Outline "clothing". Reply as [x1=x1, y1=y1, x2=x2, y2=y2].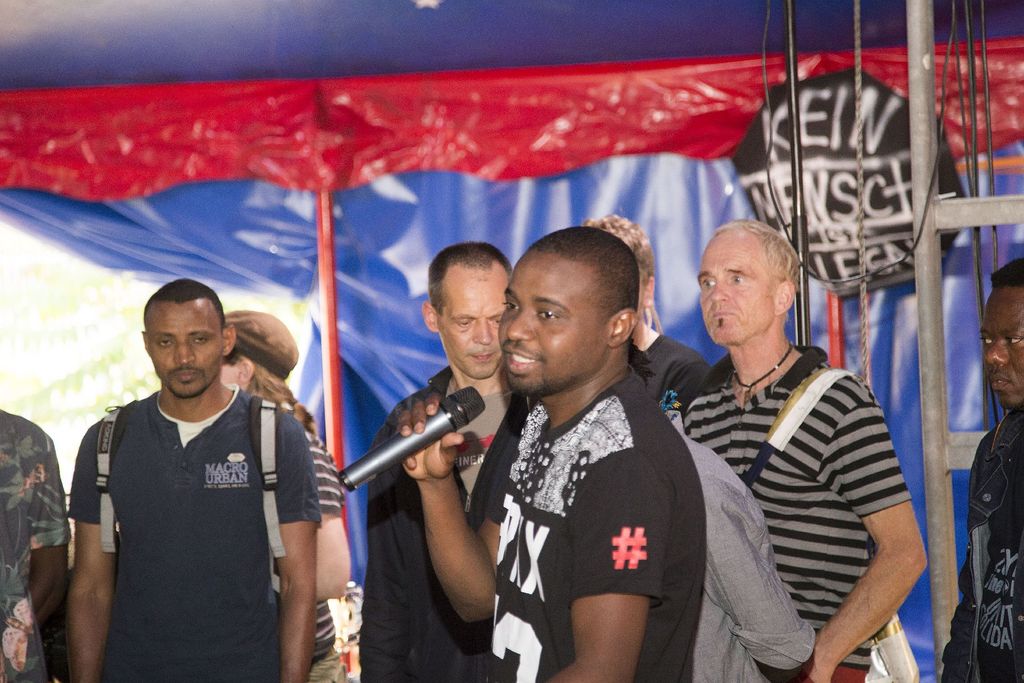
[x1=59, y1=353, x2=301, y2=669].
